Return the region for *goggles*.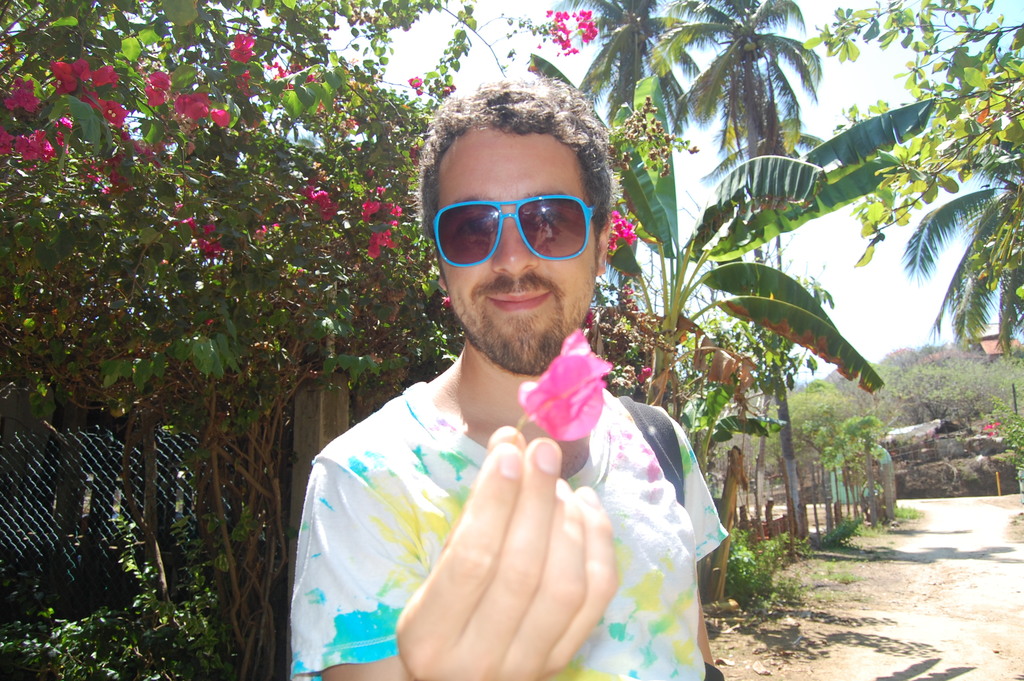
428, 174, 610, 262.
